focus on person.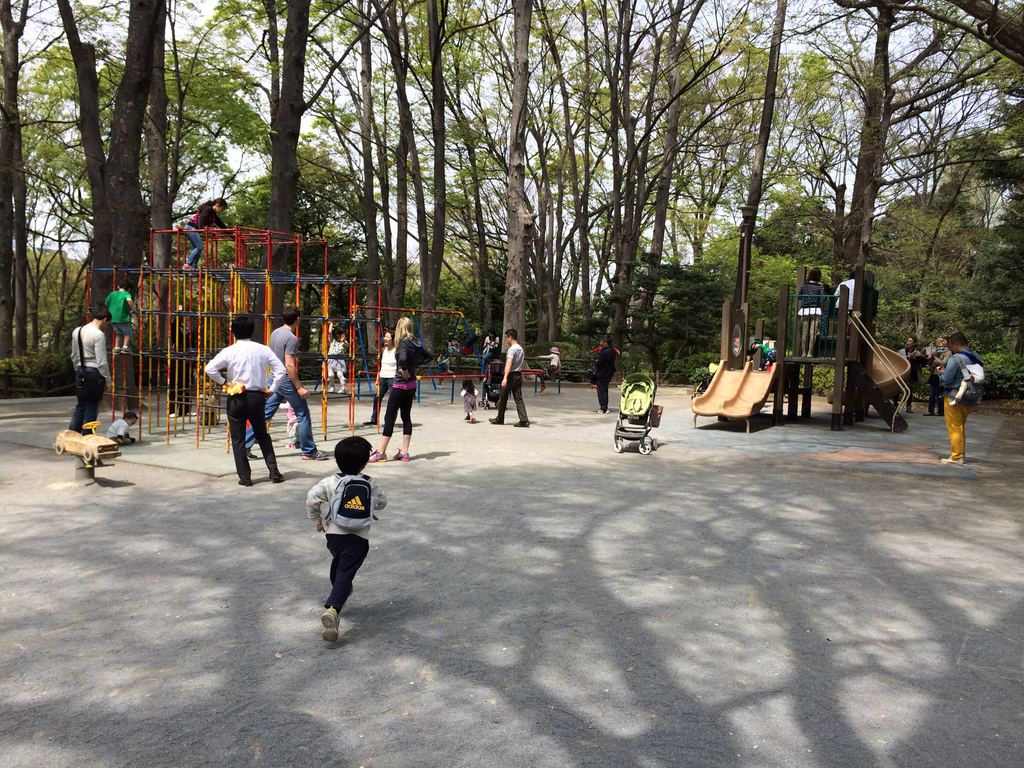
Focused at select_region(442, 325, 481, 357).
